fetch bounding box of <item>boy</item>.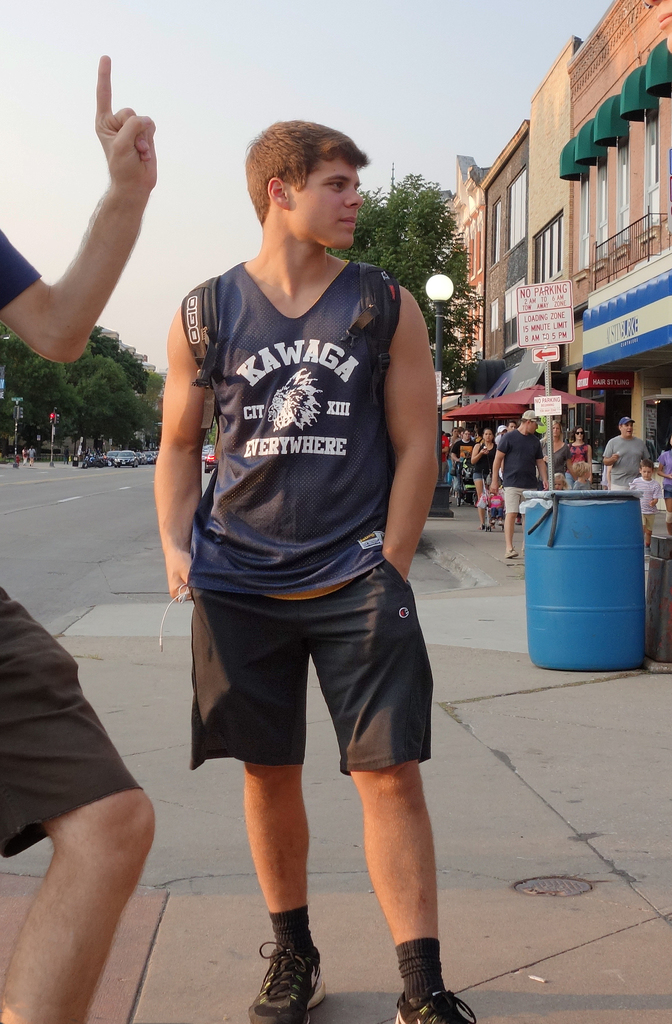
Bbox: 156, 131, 462, 823.
